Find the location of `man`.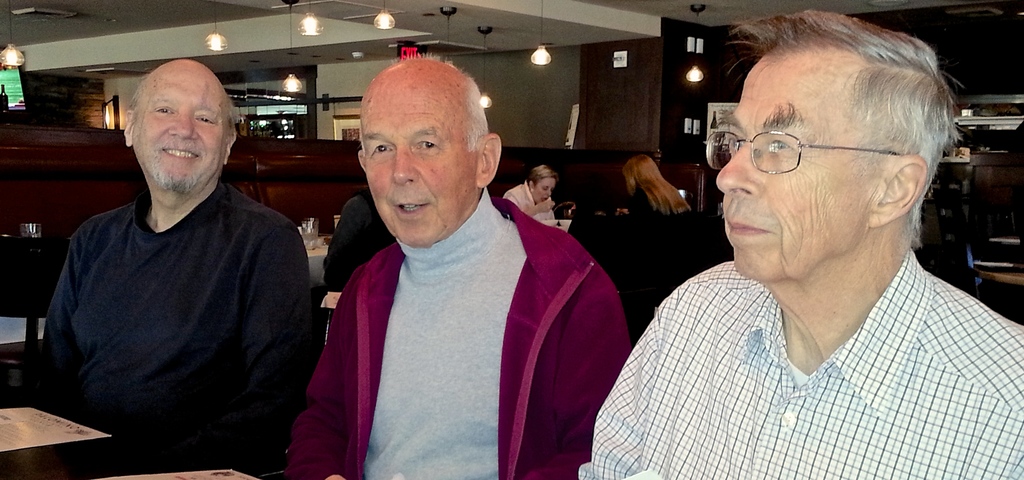
Location: region(577, 10, 1023, 479).
